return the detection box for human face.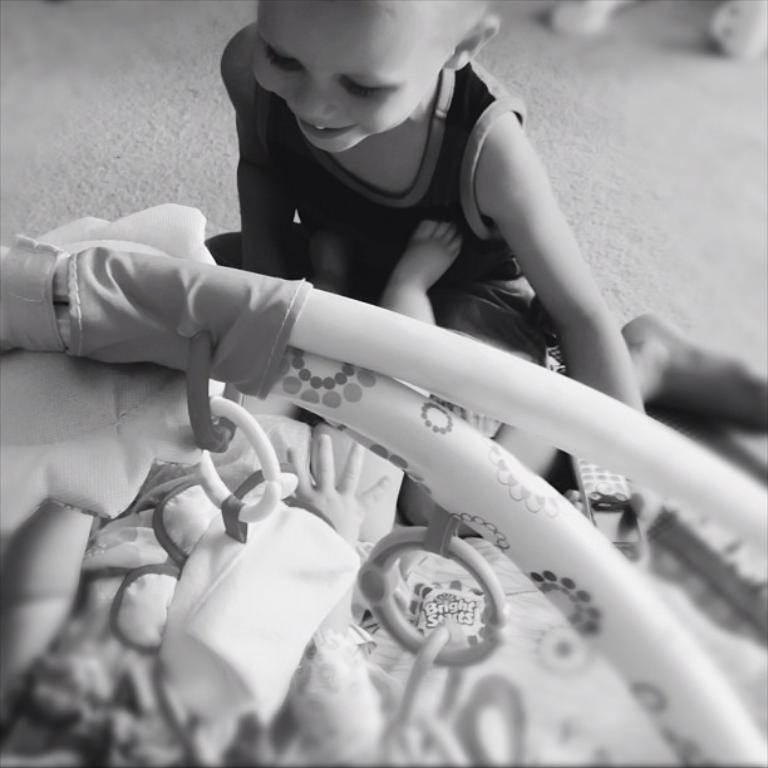
{"x1": 250, "y1": 0, "x2": 444, "y2": 154}.
